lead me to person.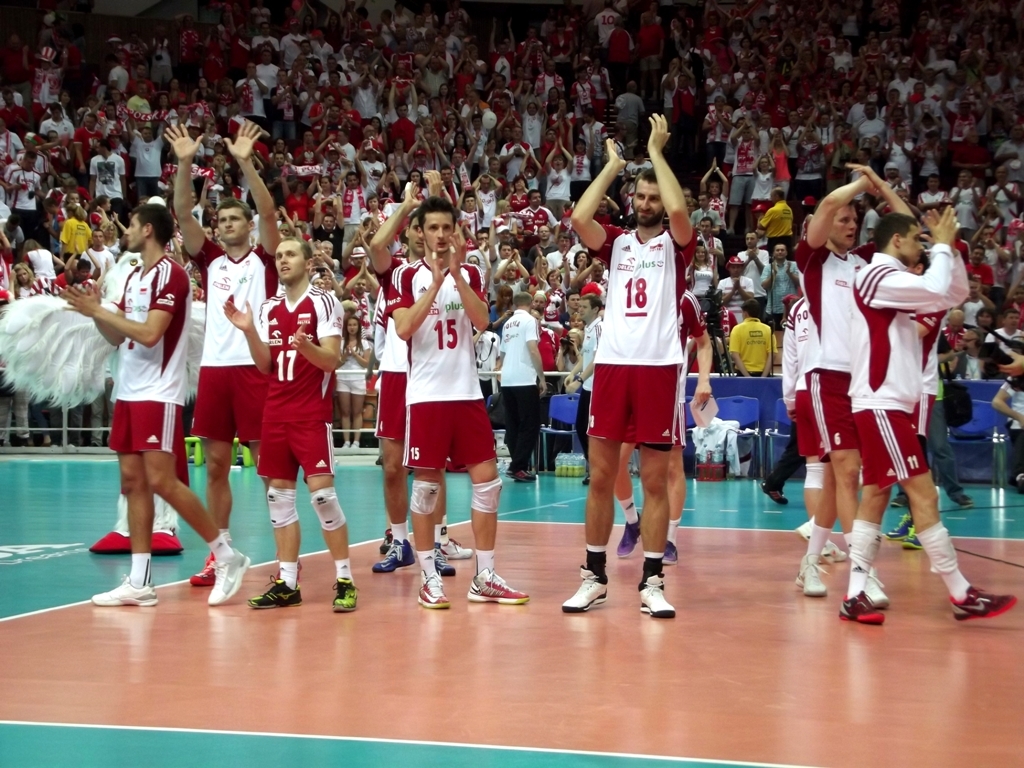
Lead to [375,188,487,574].
